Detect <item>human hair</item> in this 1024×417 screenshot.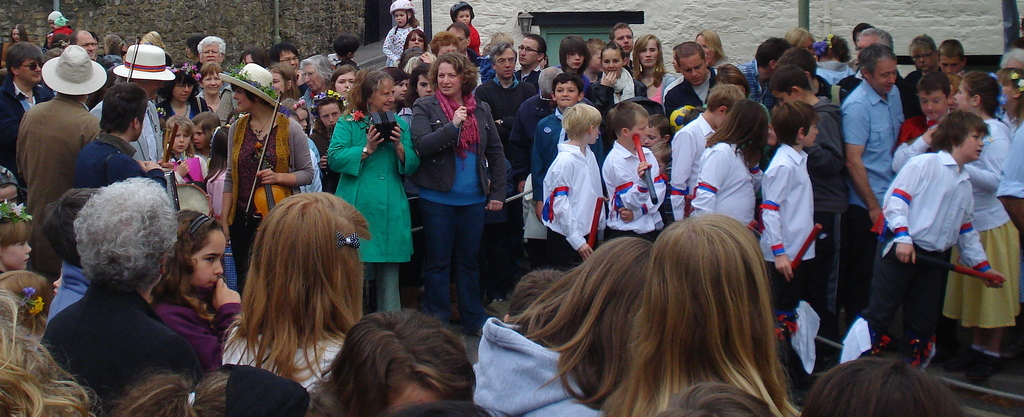
Detection: [913,69,953,97].
